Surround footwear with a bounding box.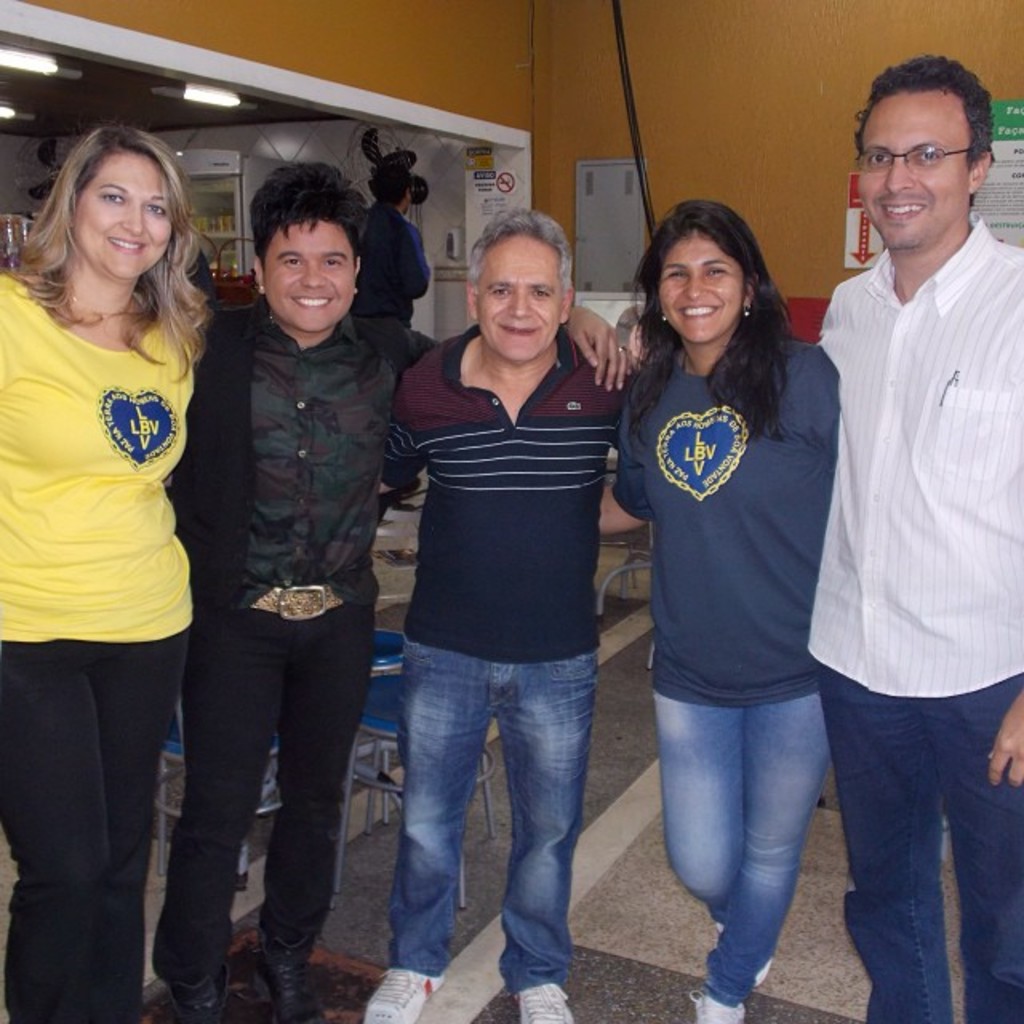
l=694, t=982, r=742, b=1022.
